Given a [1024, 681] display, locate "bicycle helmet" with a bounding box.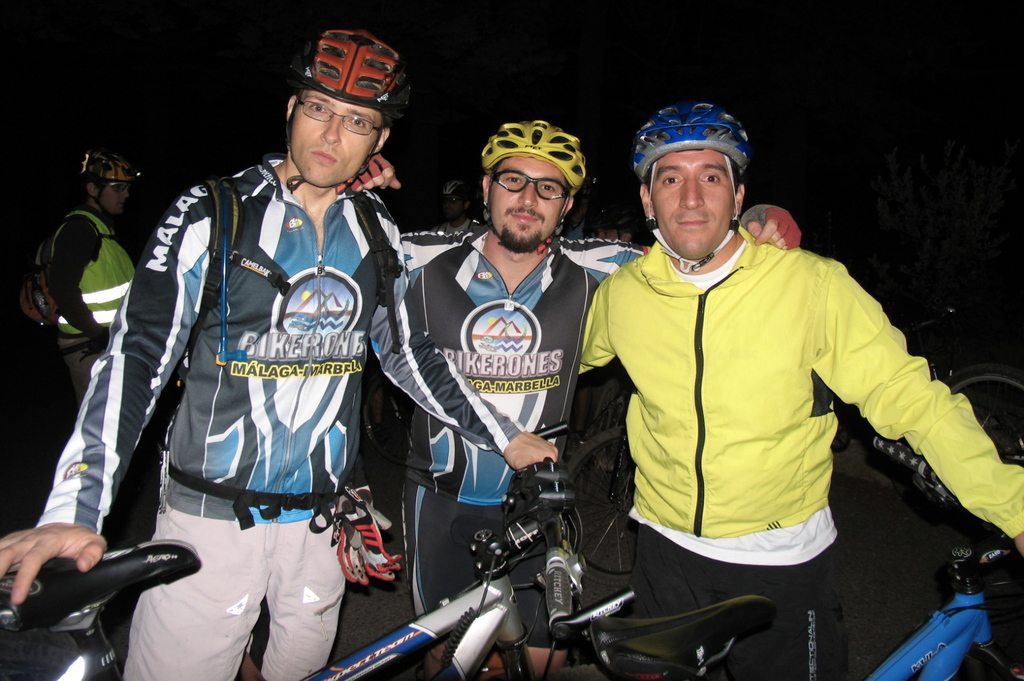
Located: l=480, t=118, r=579, b=191.
